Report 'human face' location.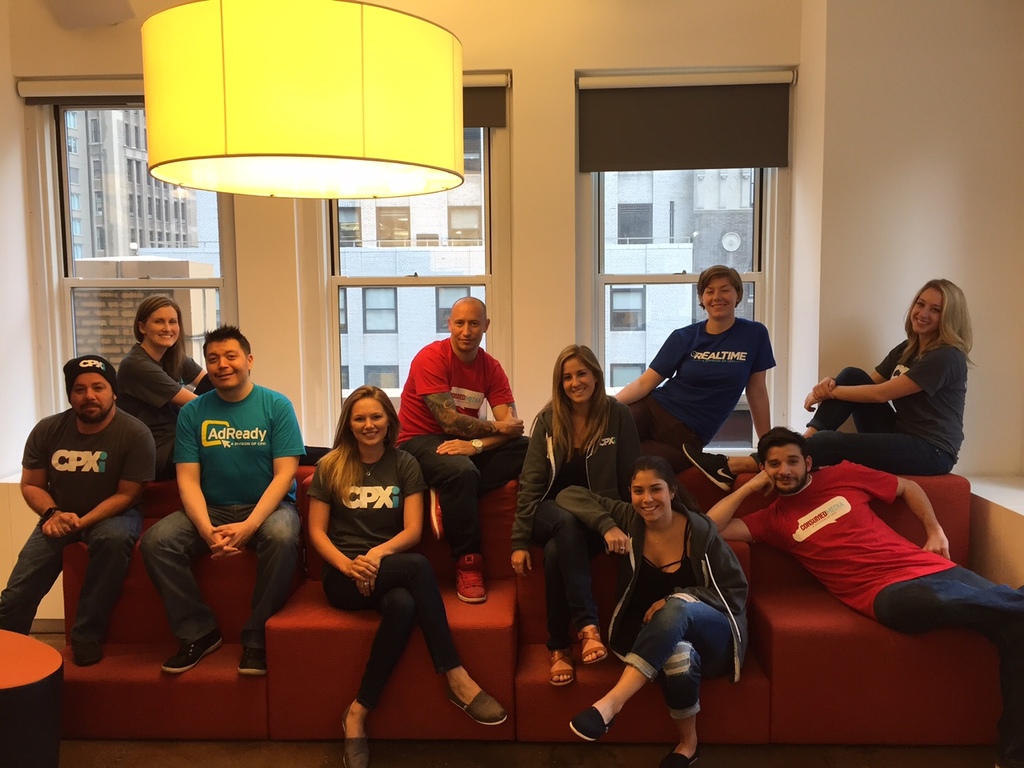
Report: box(143, 309, 179, 343).
